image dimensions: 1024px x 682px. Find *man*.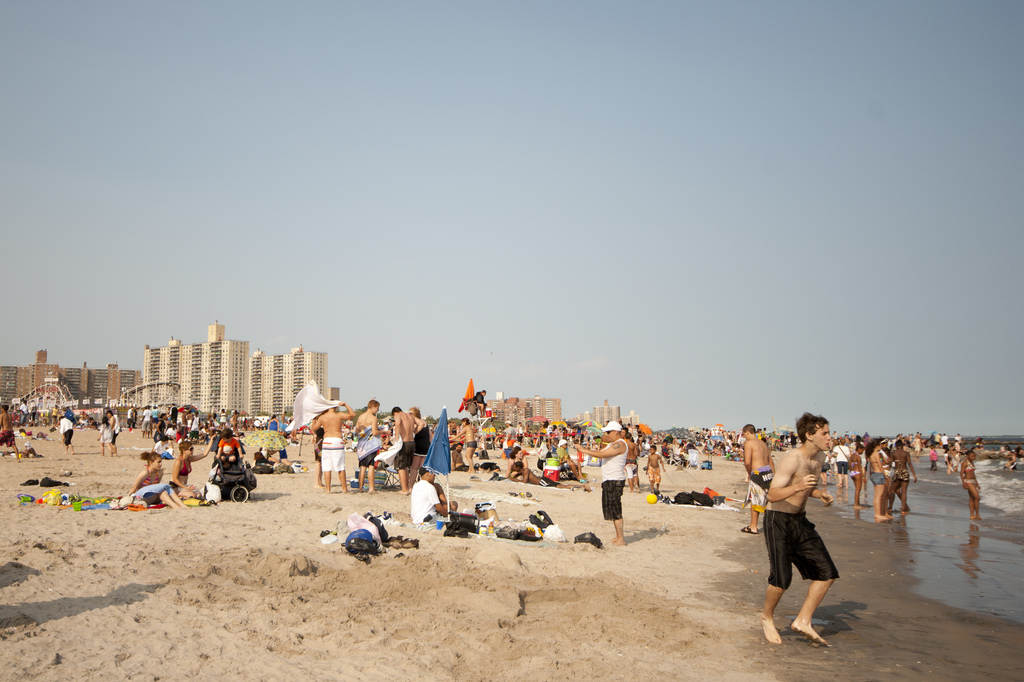
[left=310, top=396, right=357, bottom=498].
